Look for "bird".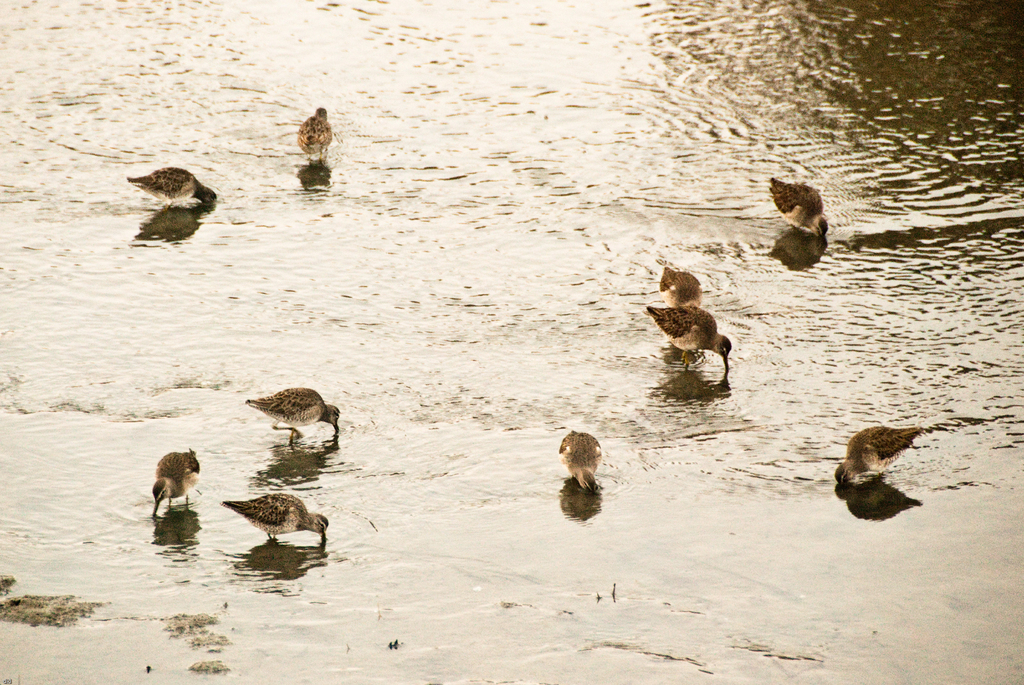
Found: select_region(556, 428, 604, 494).
